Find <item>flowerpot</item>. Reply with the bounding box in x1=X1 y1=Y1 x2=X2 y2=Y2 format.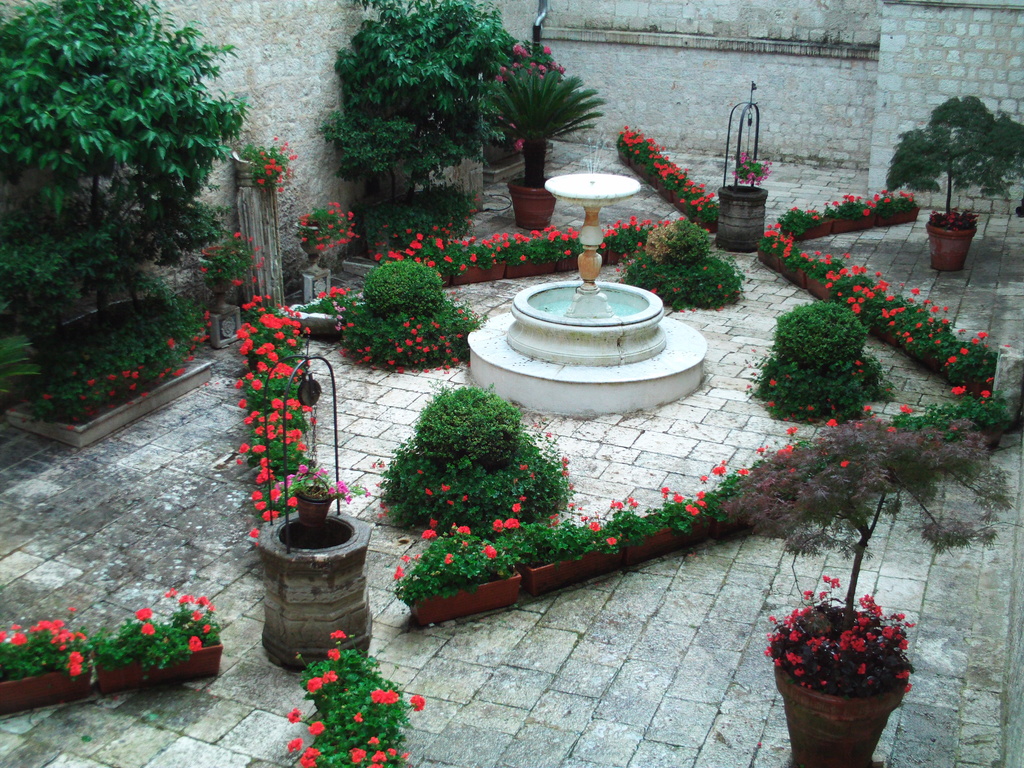
x1=552 y1=246 x2=588 y2=271.
